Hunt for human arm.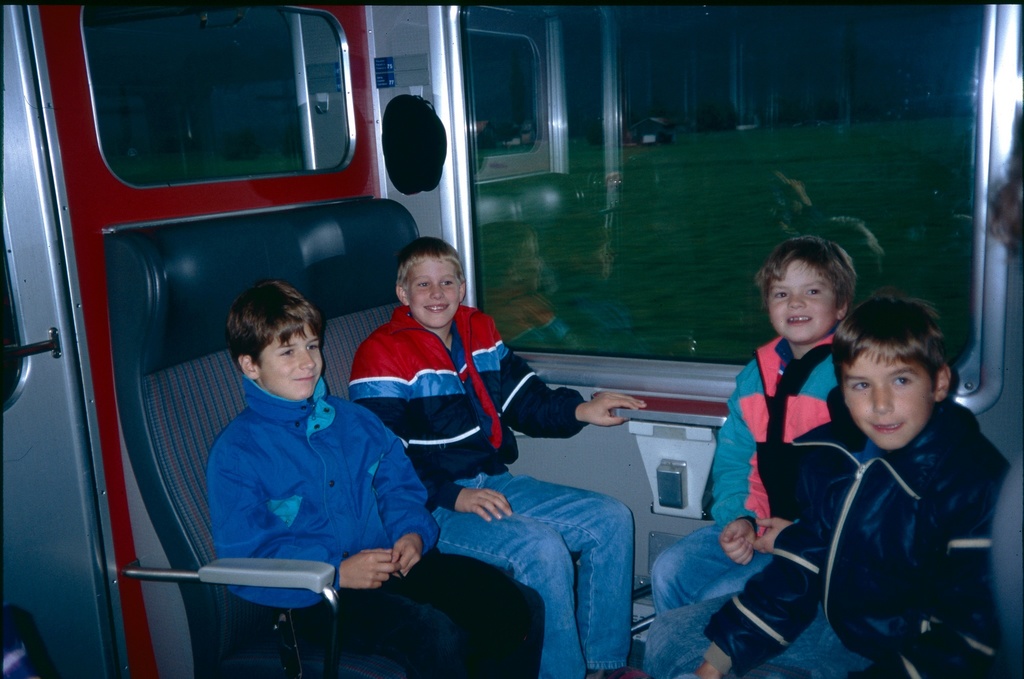
Hunted down at l=214, t=436, r=401, b=607.
